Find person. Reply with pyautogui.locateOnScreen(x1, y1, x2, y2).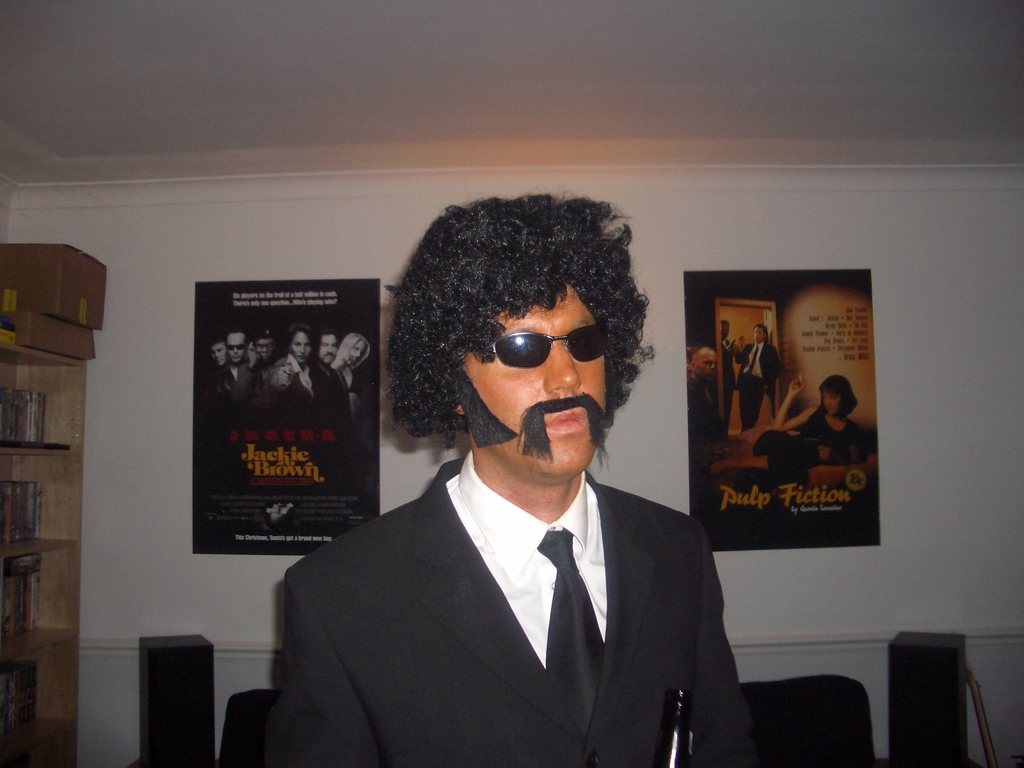
pyautogui.locateOnScreen(689, 346, 726, 454).
